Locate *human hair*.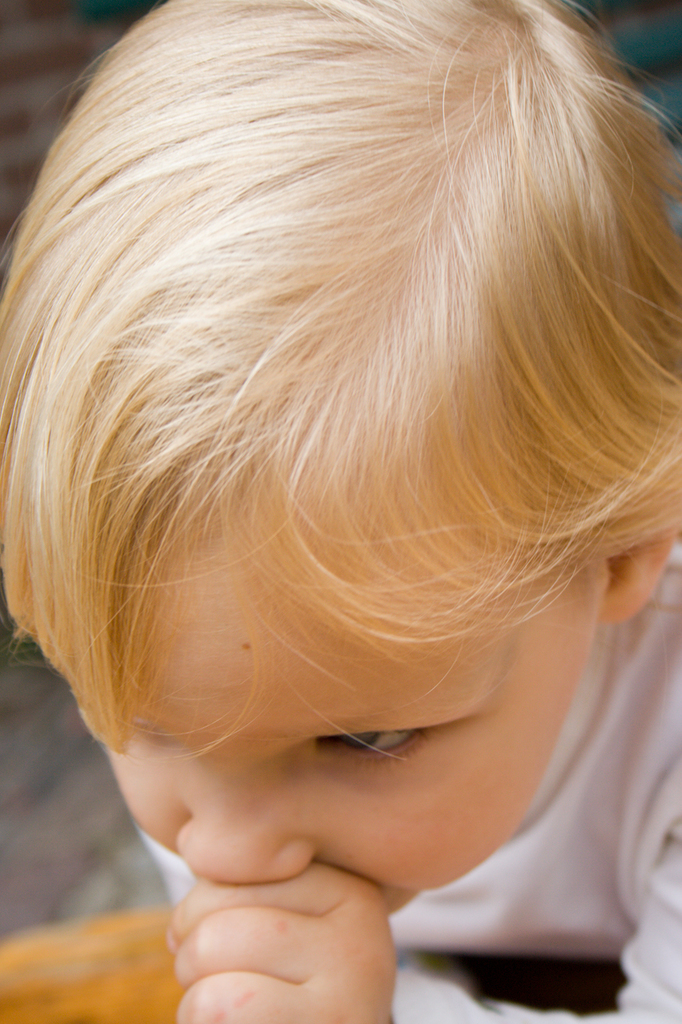
Bounding box: x1=0 y1=0 x2=681 y2=770.
